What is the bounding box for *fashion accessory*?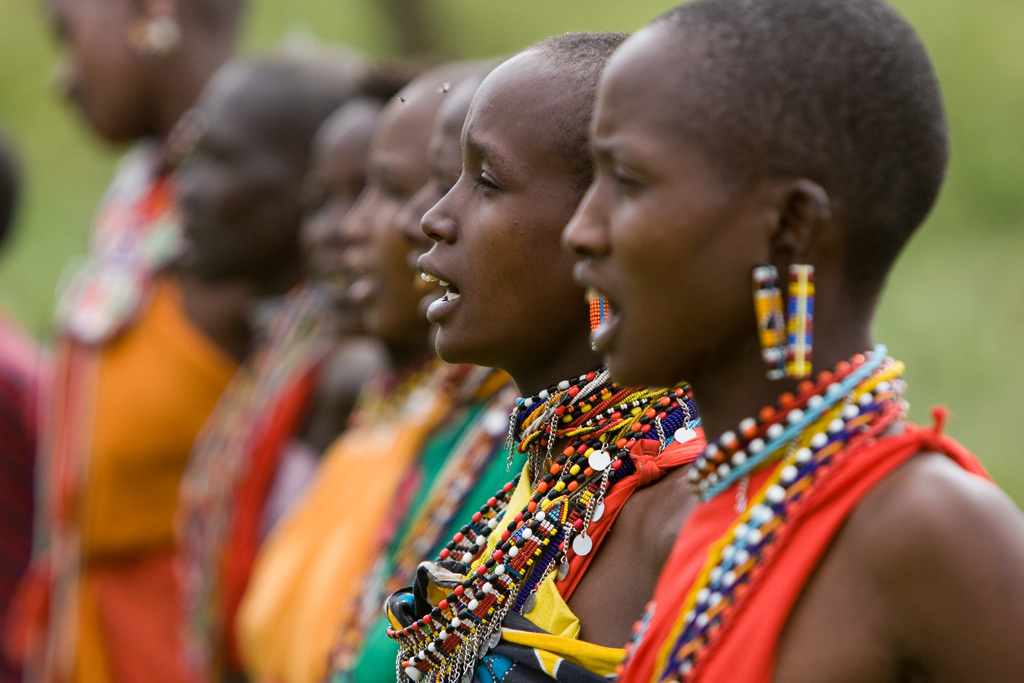
<region>604, 345, 983, 682</region>.
